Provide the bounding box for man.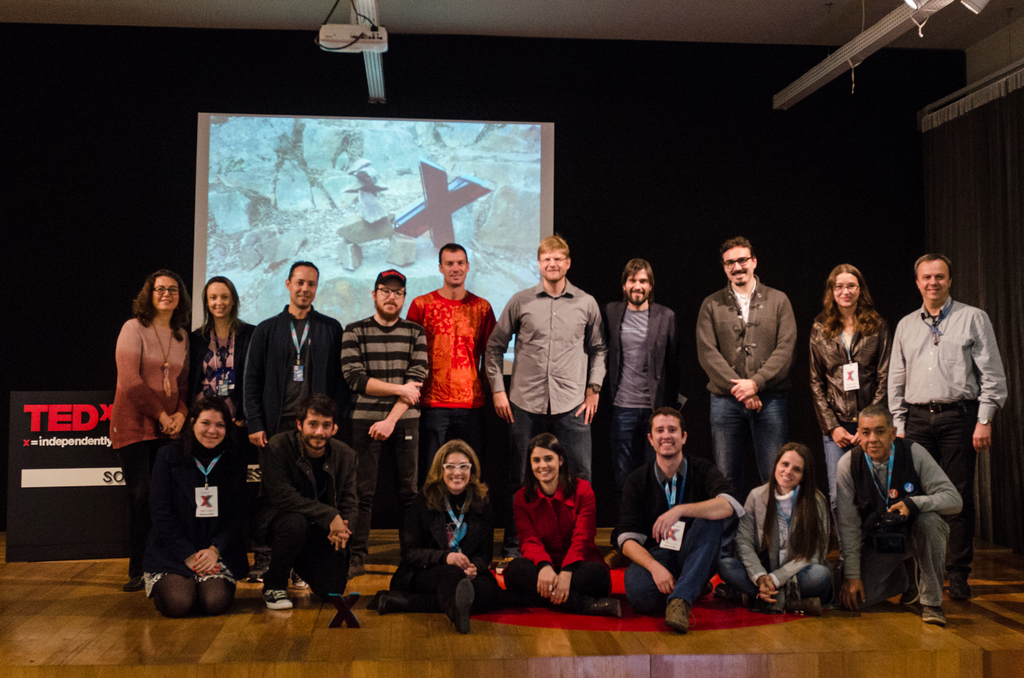
{"x1": 602, "y1": 406, "x2": 745, "y2": 627}.
